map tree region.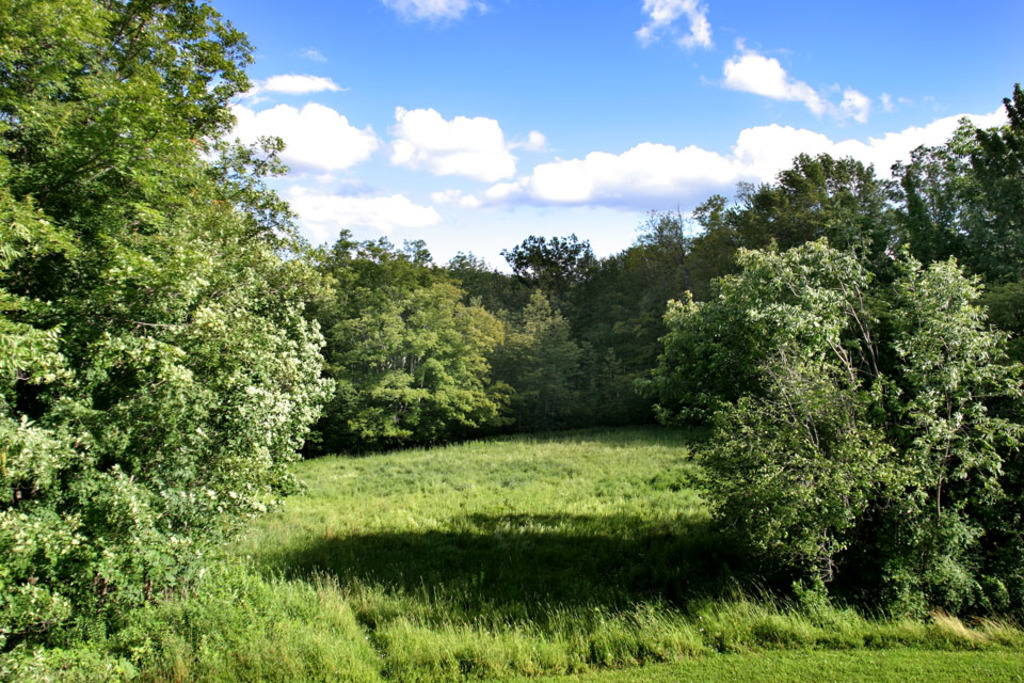
Mapped to left=0, top=0, right=325, bottom=656.
